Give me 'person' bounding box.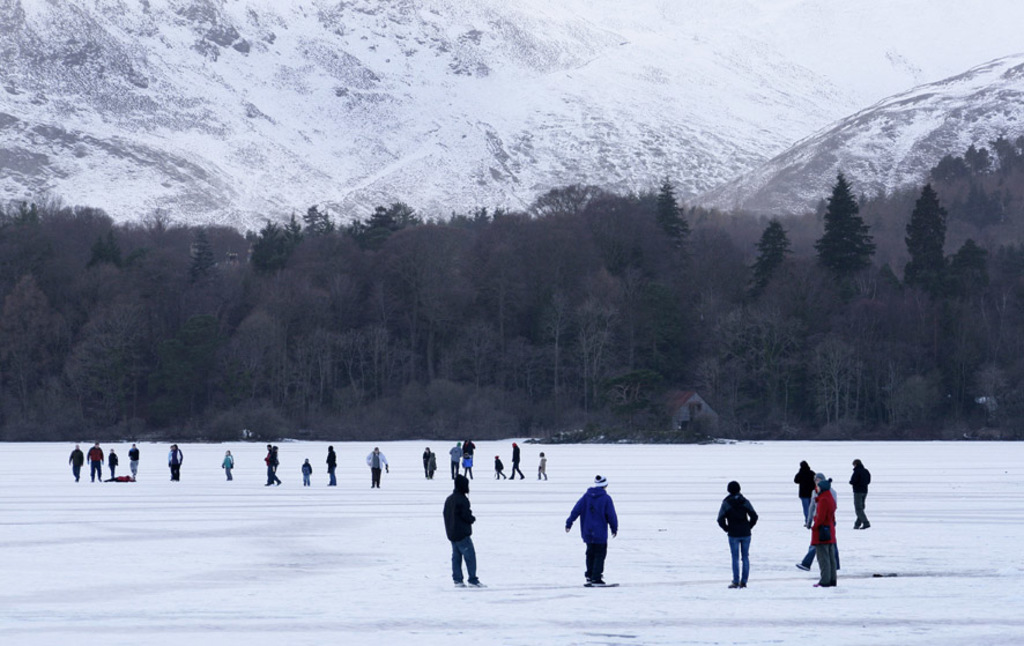
<bbox>579, 477, 630, 584</bbox>.
